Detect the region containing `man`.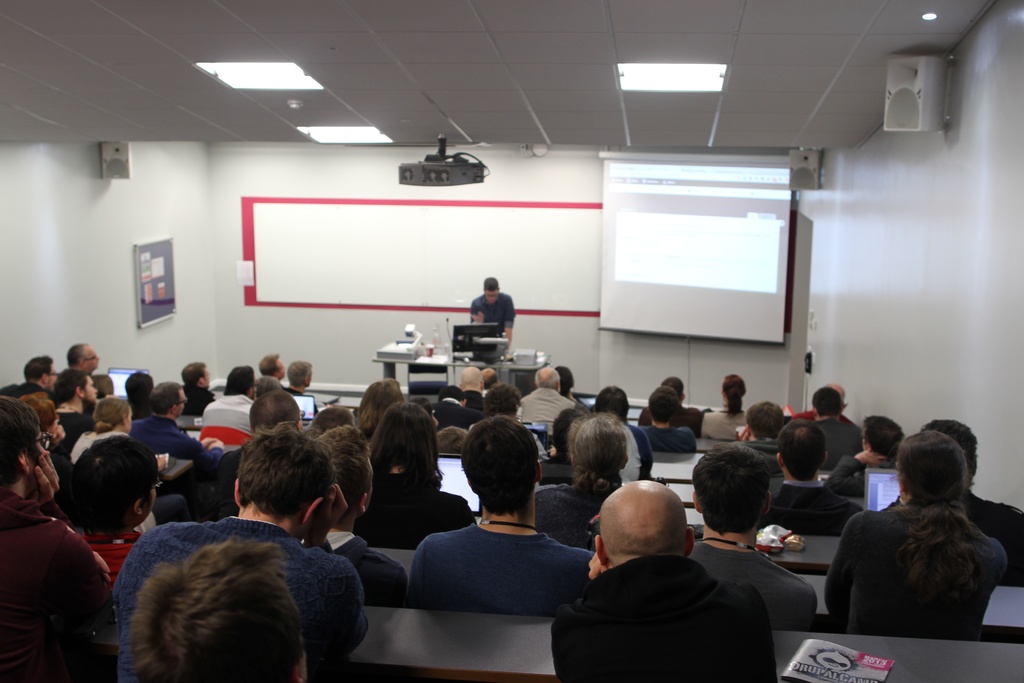
128:379:215:524.
